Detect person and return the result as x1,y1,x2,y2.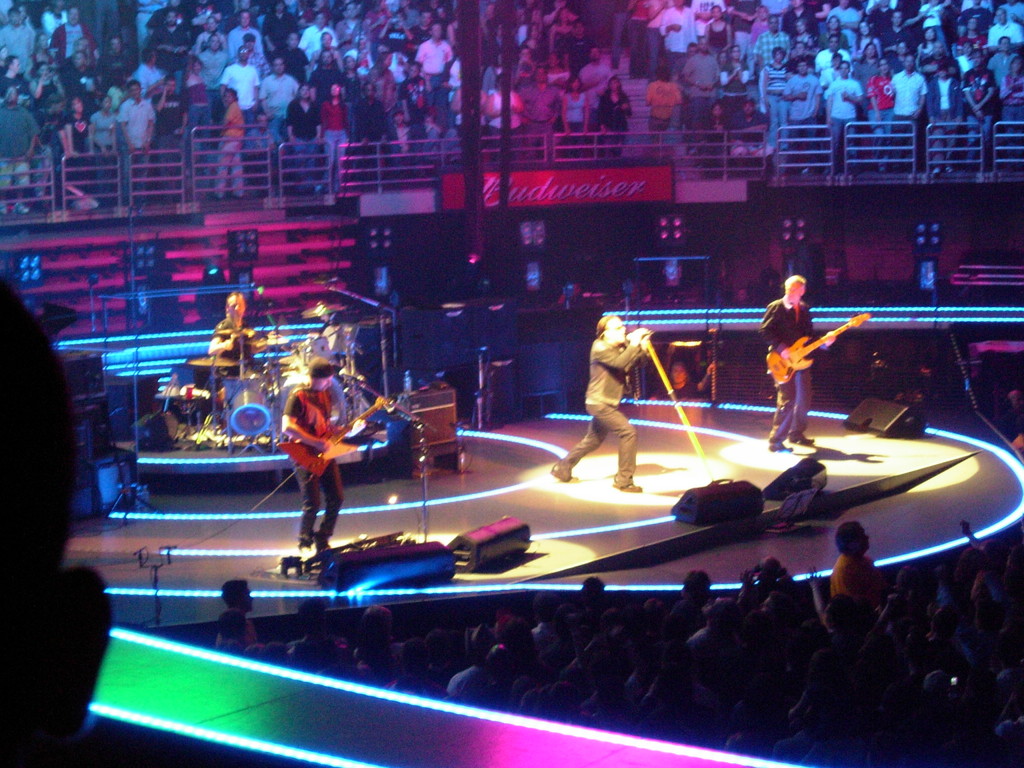
988,33,1015,109.
